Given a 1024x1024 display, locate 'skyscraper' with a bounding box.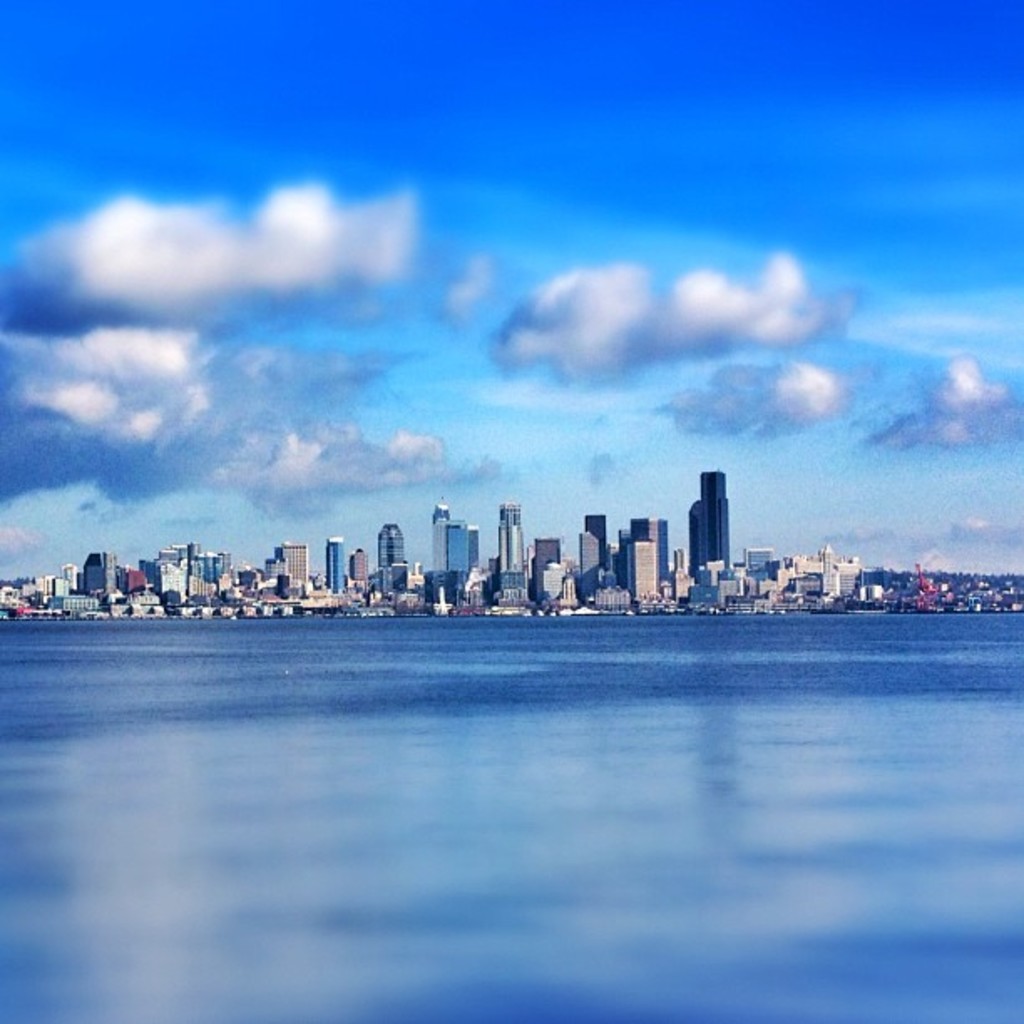
Located: <bbox>704, 470, 733, 566</bbox>.
